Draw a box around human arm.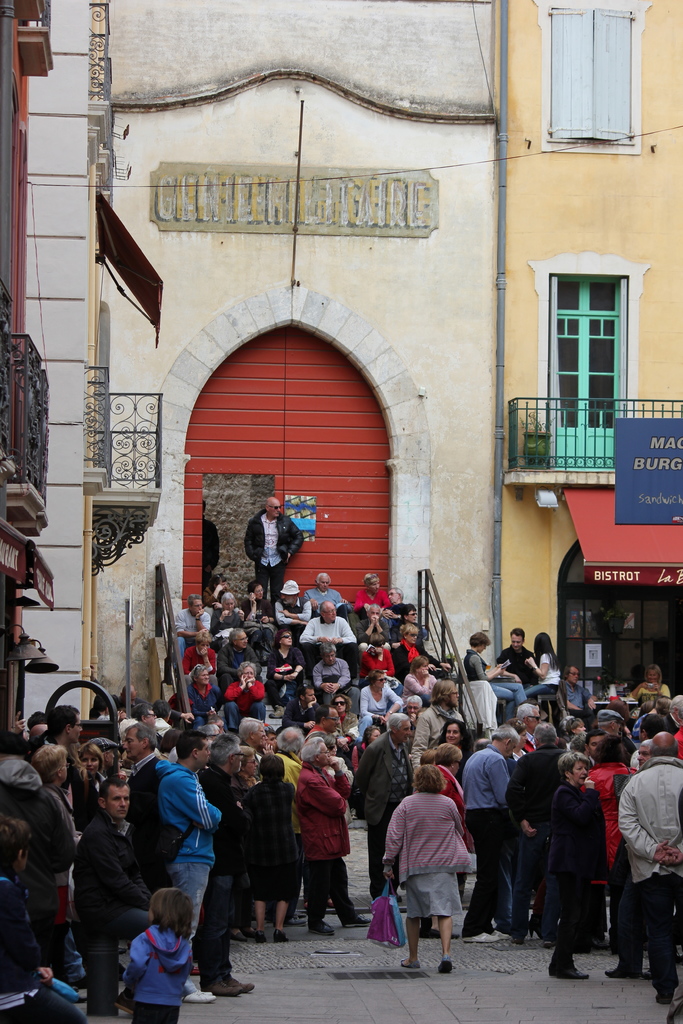
rect(350, 593, 366, 610).
